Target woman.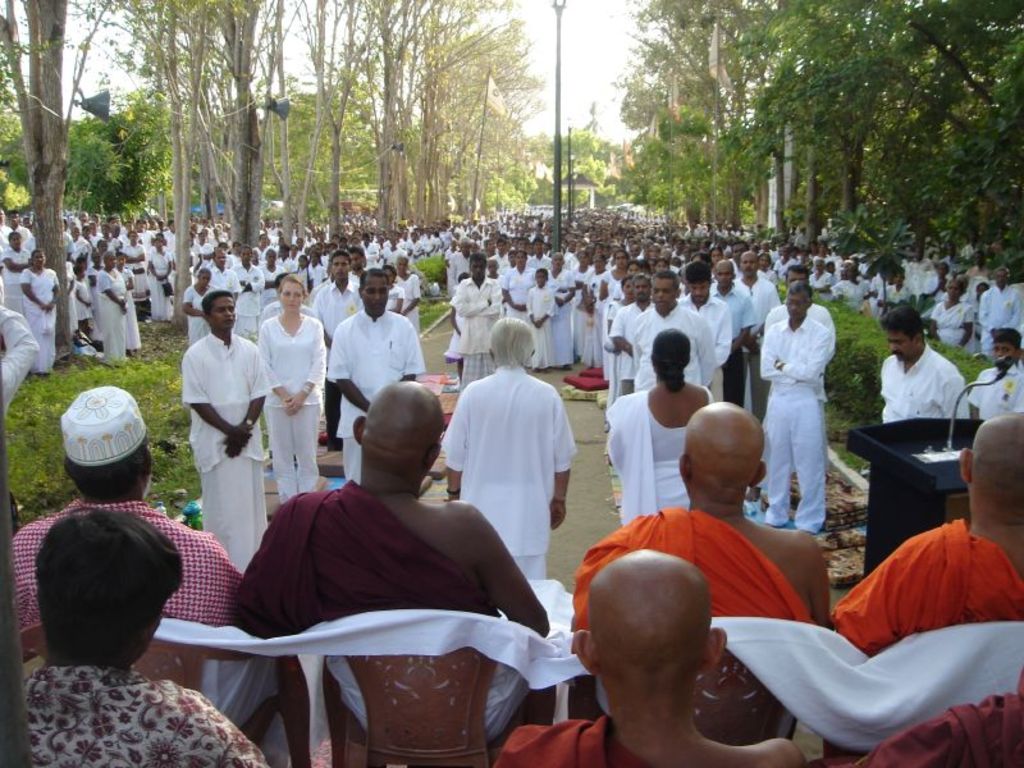
Target region: 776:246:795:282.
